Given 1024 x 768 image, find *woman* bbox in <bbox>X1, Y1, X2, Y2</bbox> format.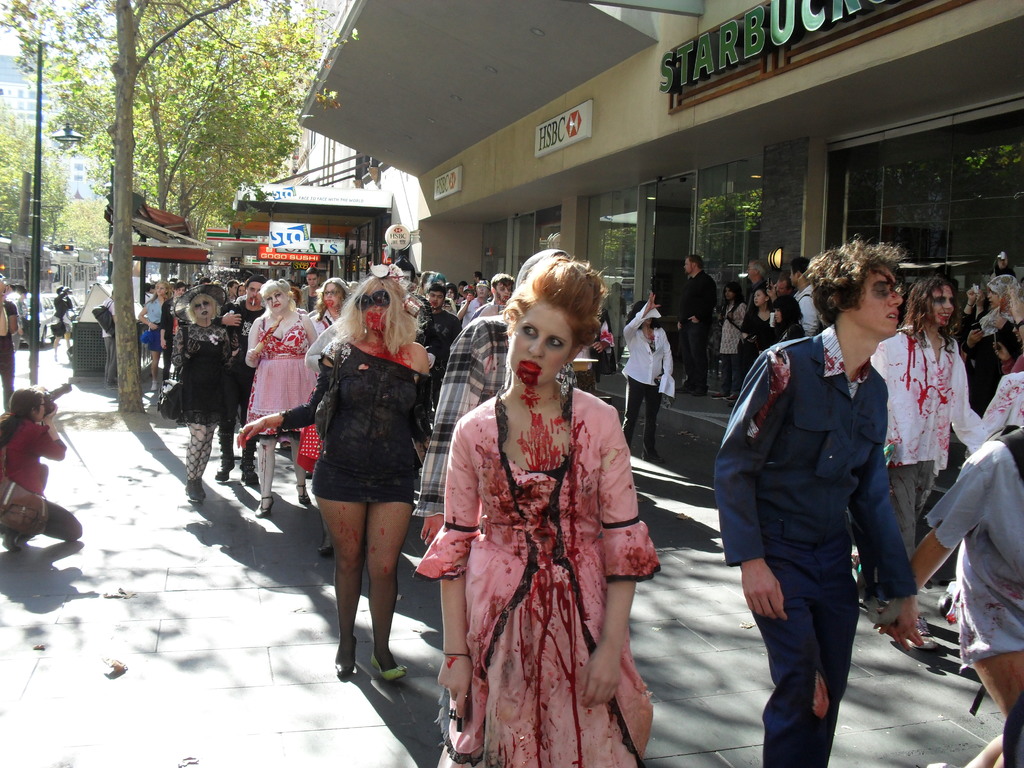
<bbox>228, 268, 444, 692</bbox>.
